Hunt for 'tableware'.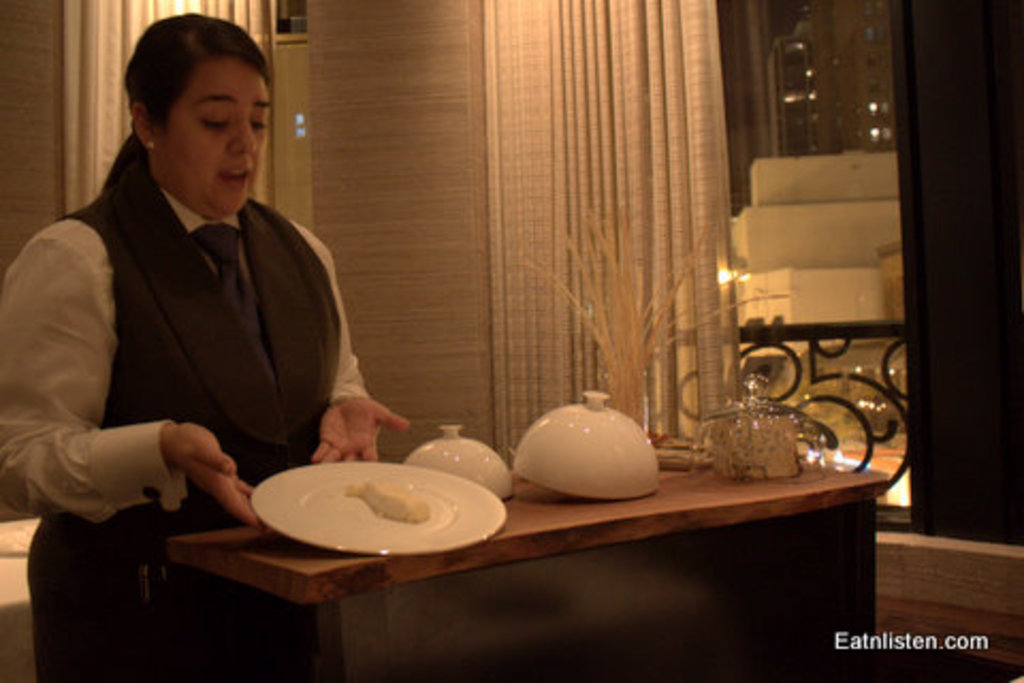
Hunted down at l=395, t=418, r=512, b=497.
